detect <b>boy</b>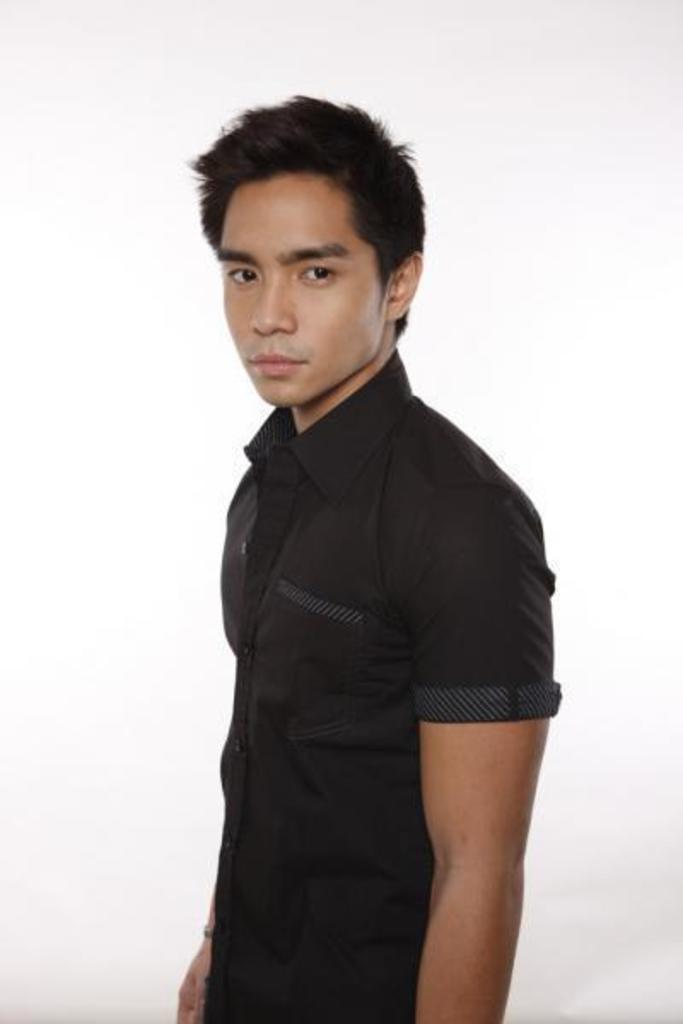
rect(179, 92, 562, 1022)
